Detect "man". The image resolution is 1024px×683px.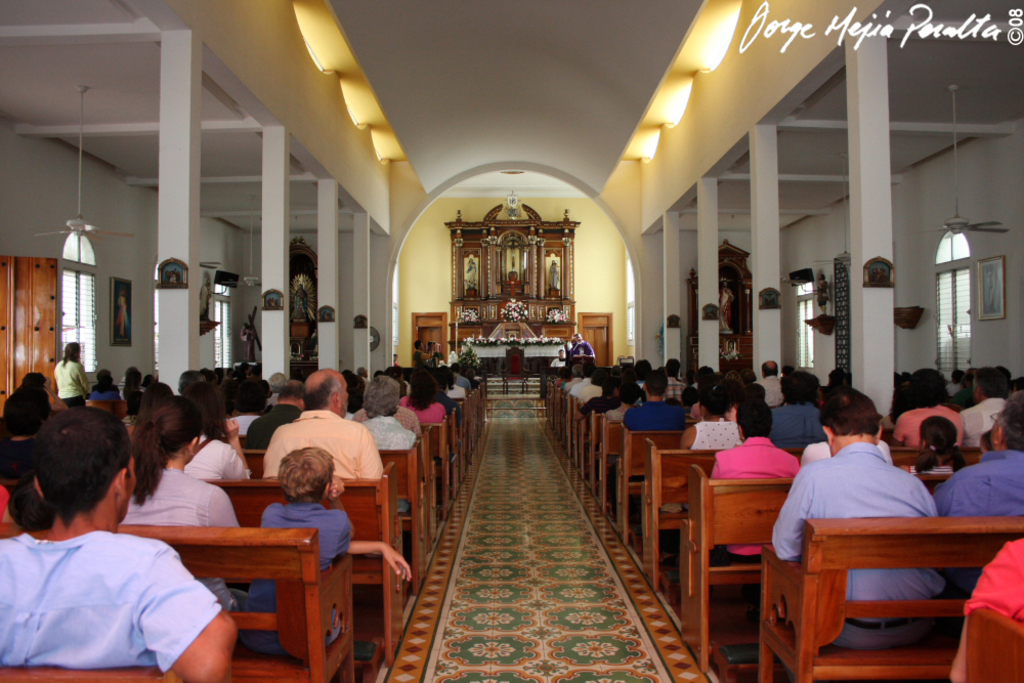
region(580, 367, 599, 403).
